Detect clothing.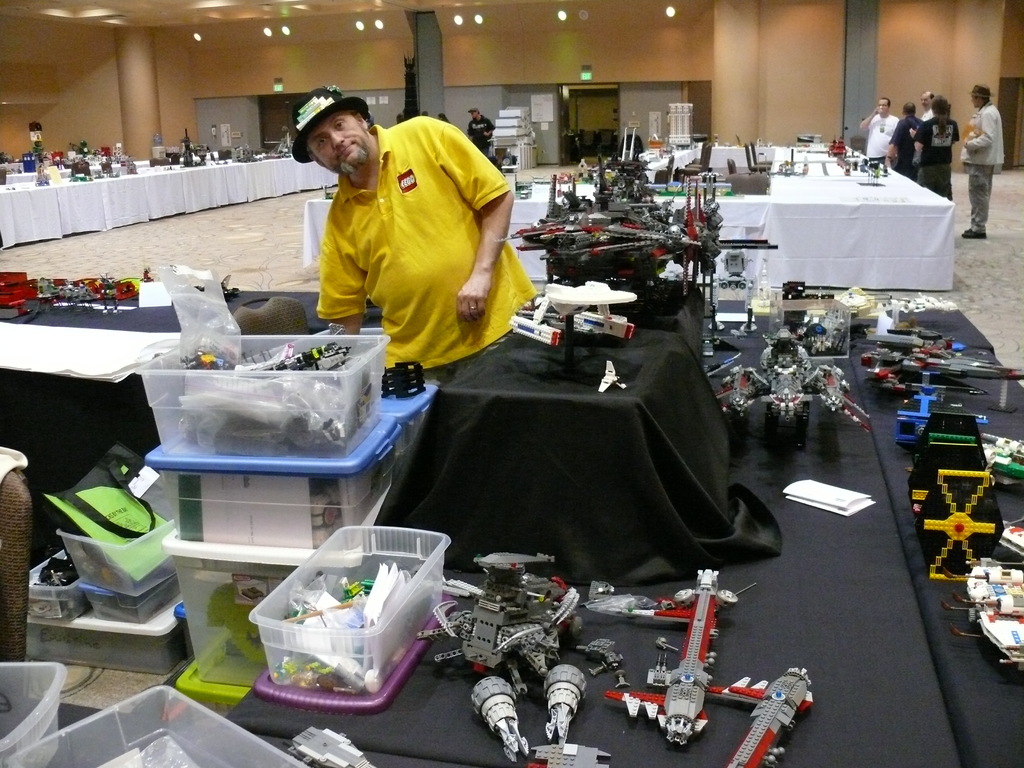
Detected at left=309, top=94, right=522, bottom=359.
